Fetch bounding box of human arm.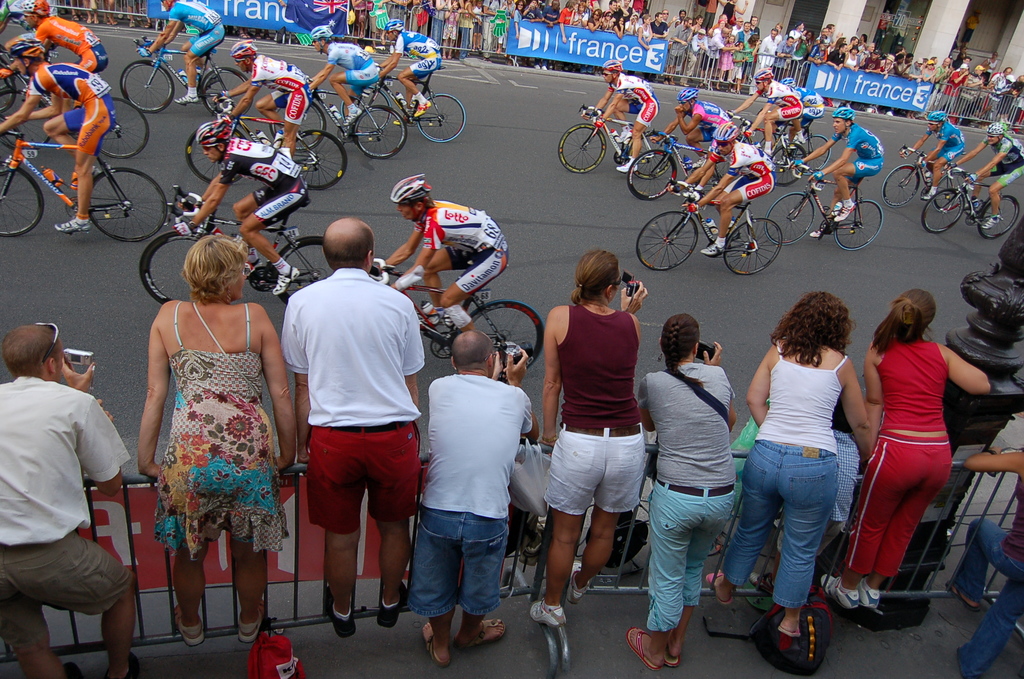
Bbox: bbox(841, 364, 870, 463).
